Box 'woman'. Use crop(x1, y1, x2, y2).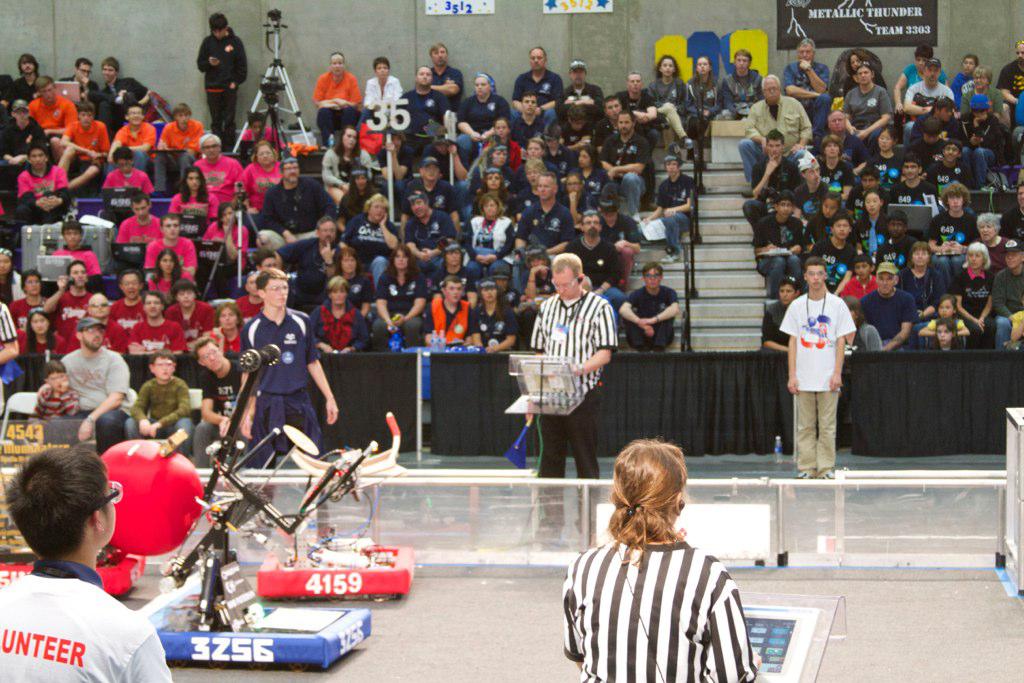
crop(973, 213, 1010, 276).
